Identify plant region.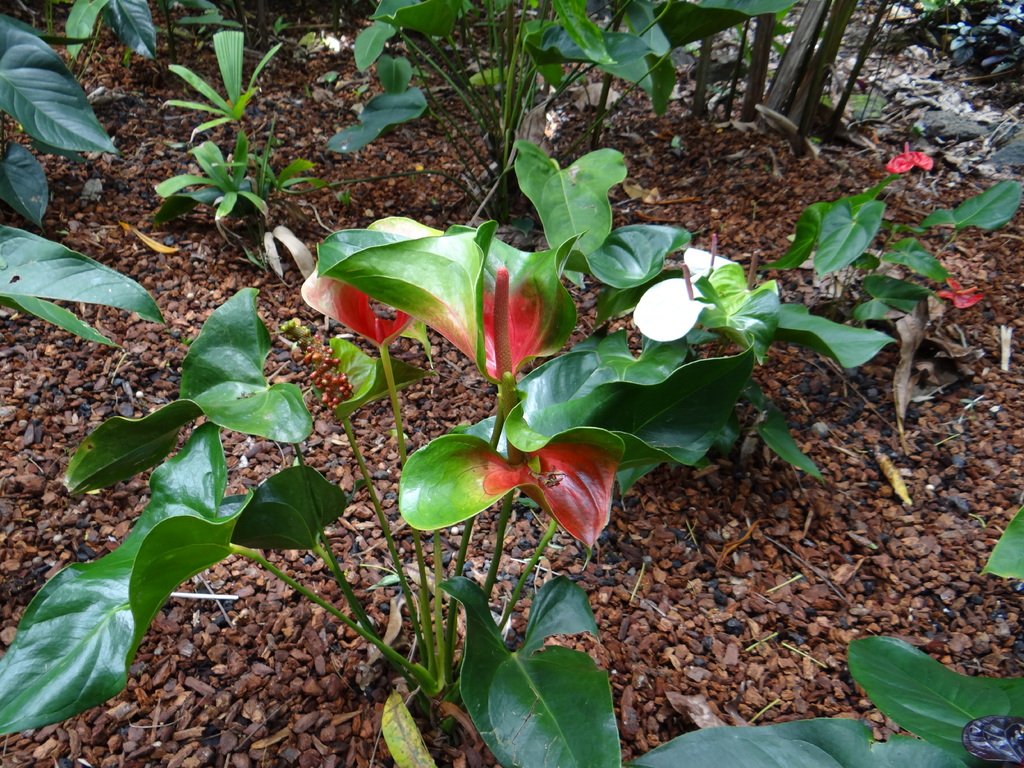
Region: (x1=262, y1=12, x2=299, y2=40).
